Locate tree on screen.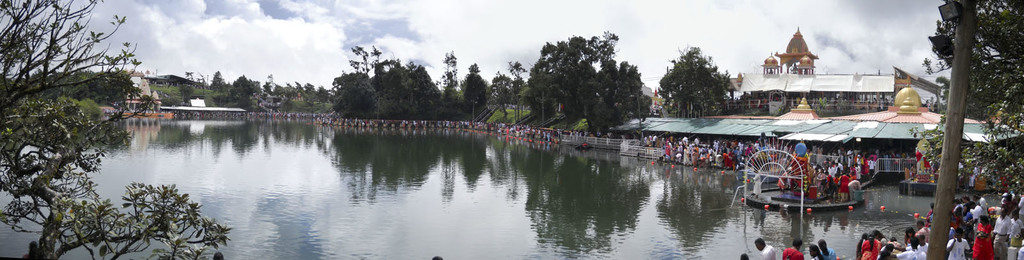
On screen at (0, 0, 230, 259).
